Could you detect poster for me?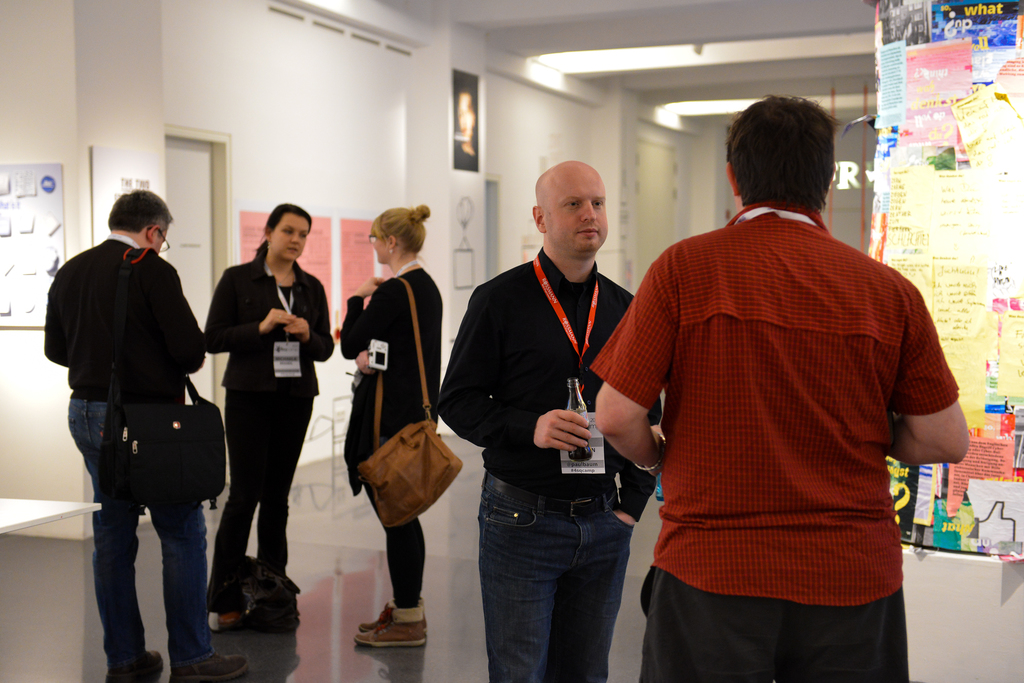
Detection result: bbox=[244, 210, 332, 328].
